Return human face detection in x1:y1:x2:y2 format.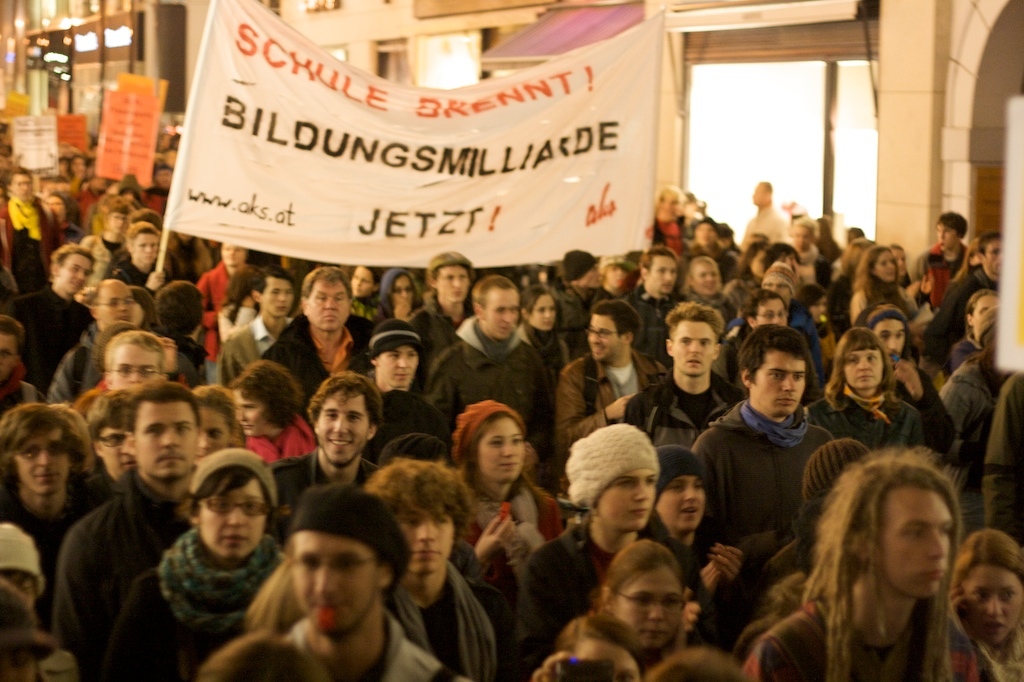
579:628:639:681.
